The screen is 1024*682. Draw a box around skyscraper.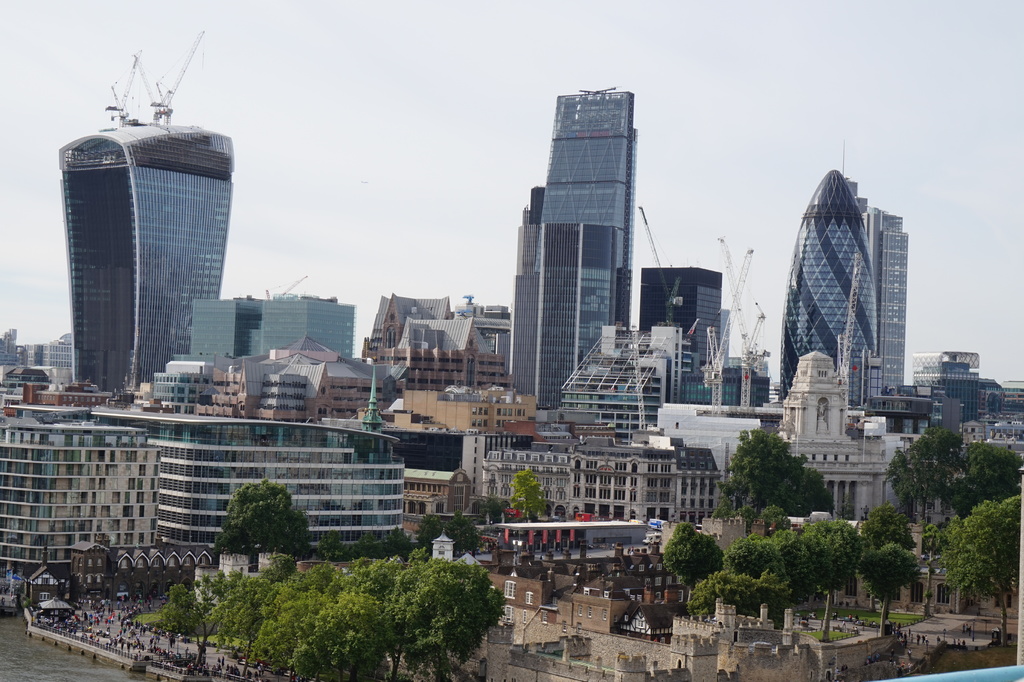
box(624, 340, 913, 532).
